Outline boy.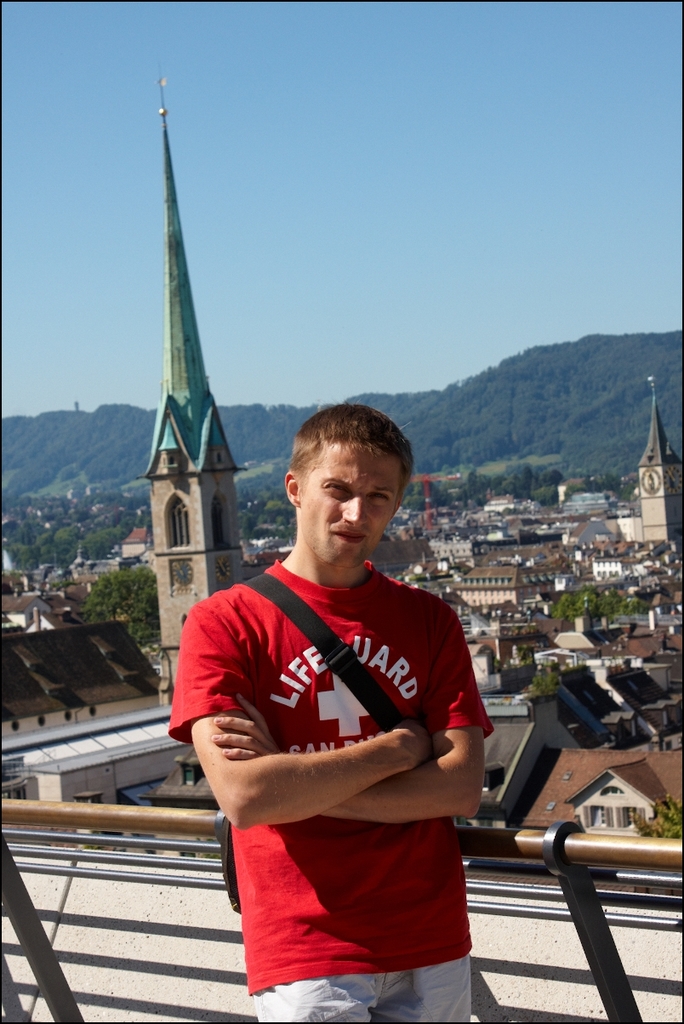
Outline: crop(162, 398, 505, 1023).
